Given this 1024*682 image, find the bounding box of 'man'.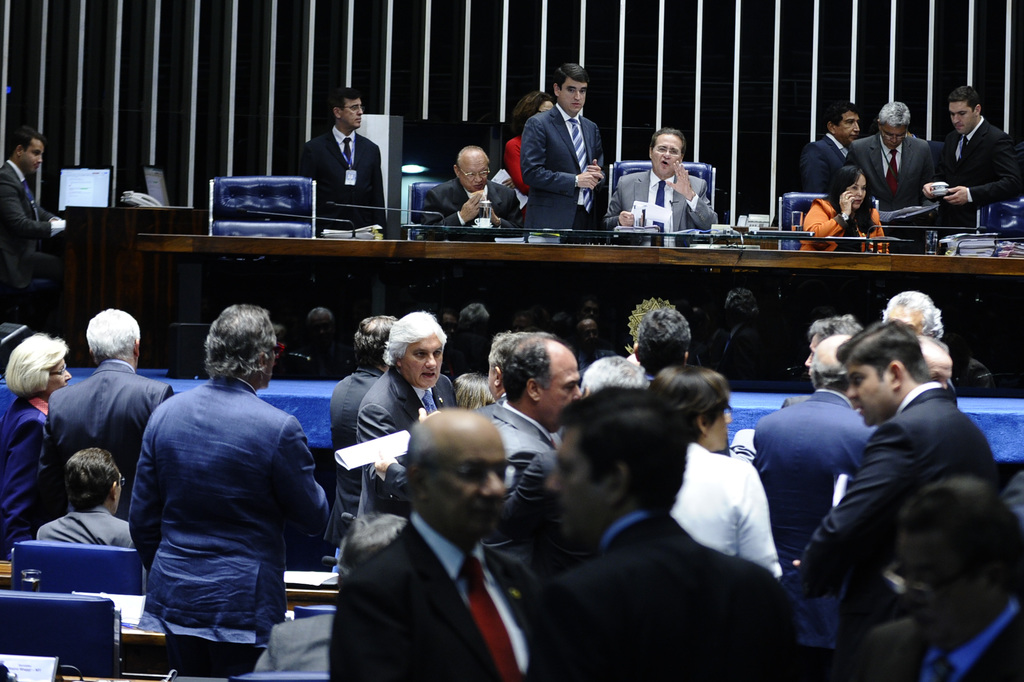
{"x1": 845, "y1": 97, "x2": 941, "y2": 219}.
